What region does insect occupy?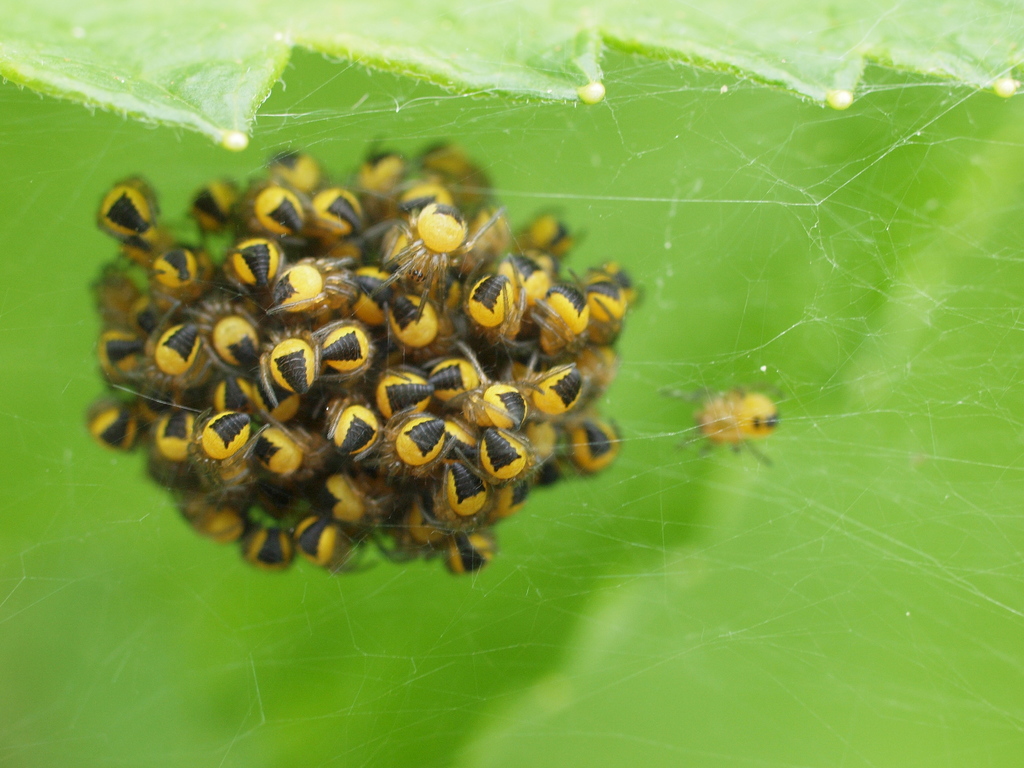
(left=150, top=408, right=227, bottom=460).
